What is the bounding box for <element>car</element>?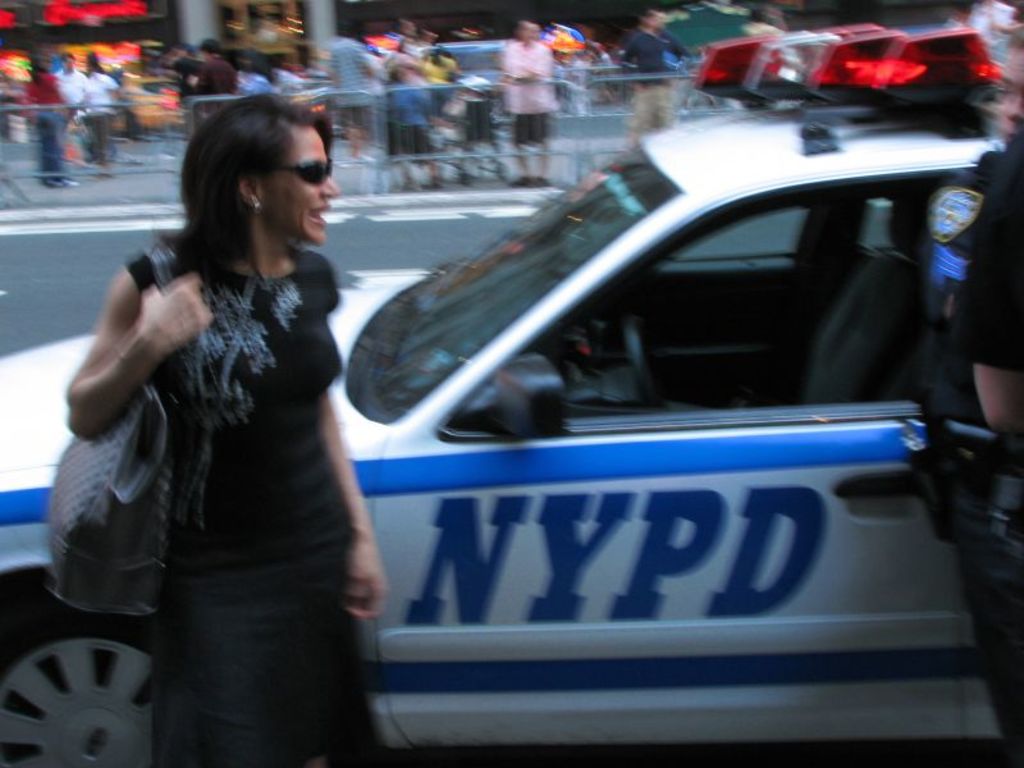
0/23/1015/767.
